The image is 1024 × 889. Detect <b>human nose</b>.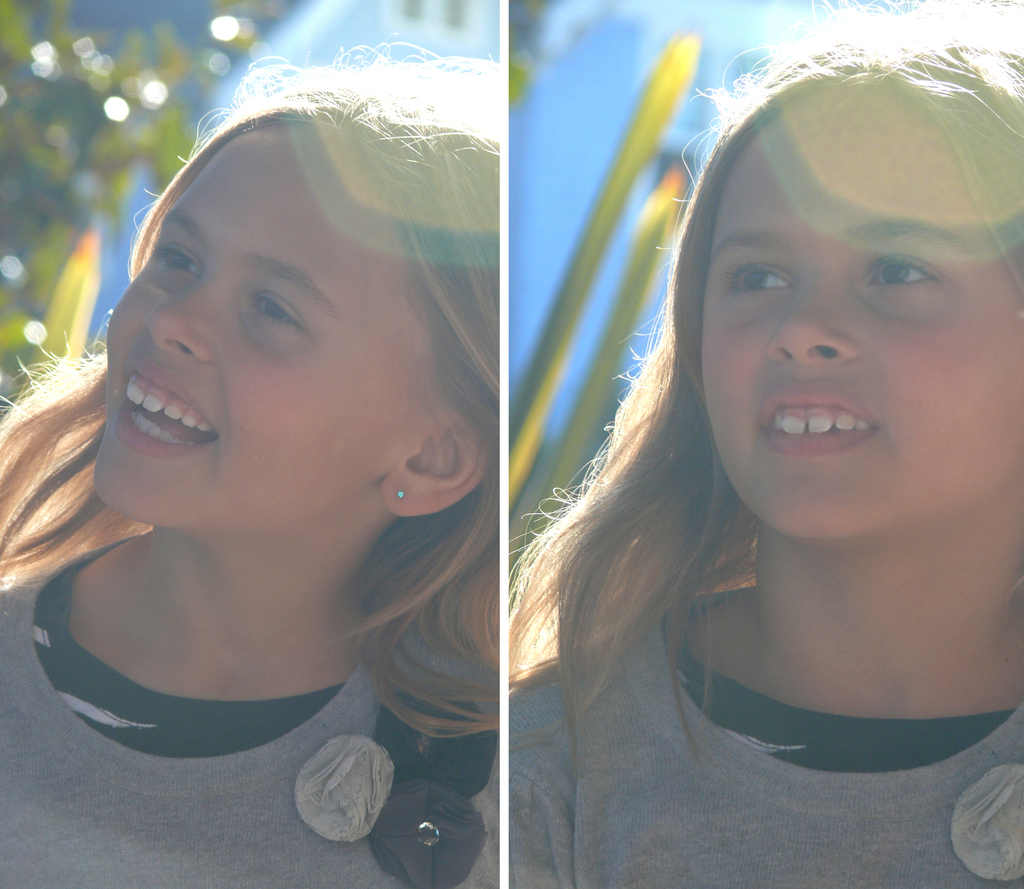
Detection: x1=752, y1=279, x2=863, y2=375.
